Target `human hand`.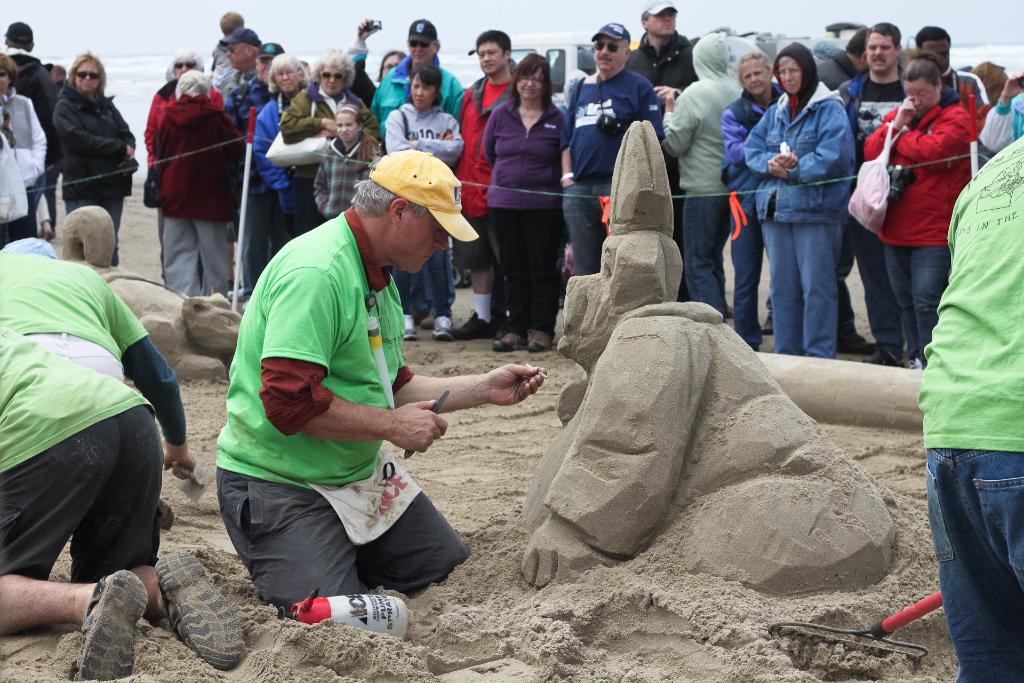
Target region: detection(666, 86, 679, 108).
